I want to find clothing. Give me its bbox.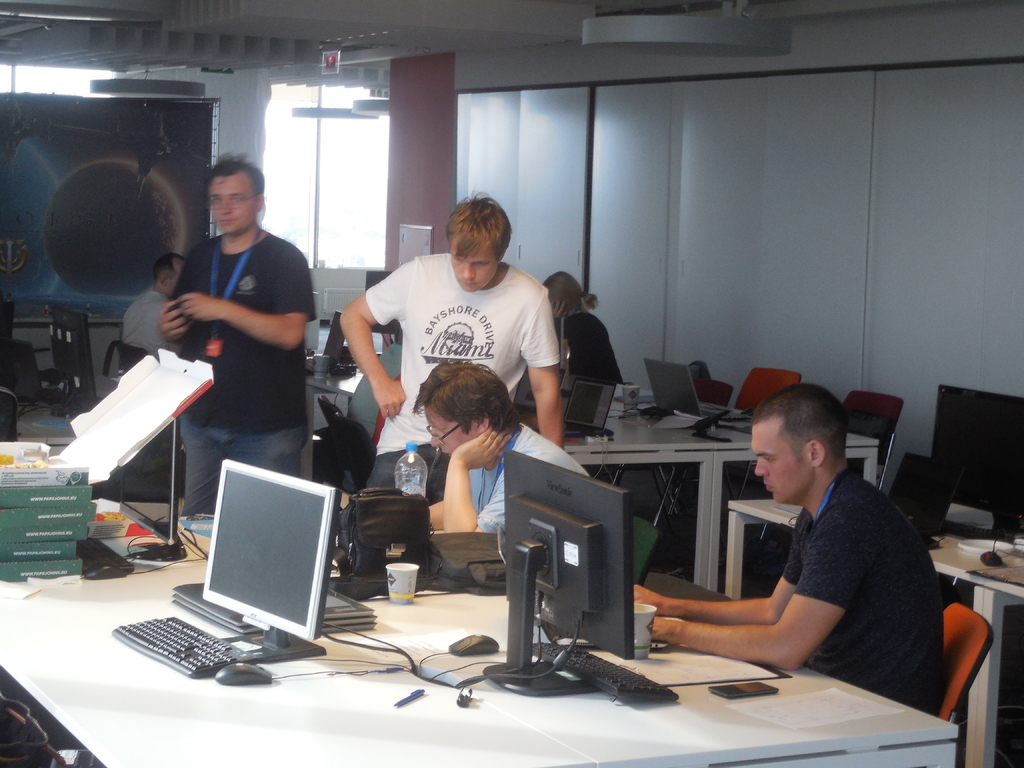
Rect(559, 316, 620, 380).
